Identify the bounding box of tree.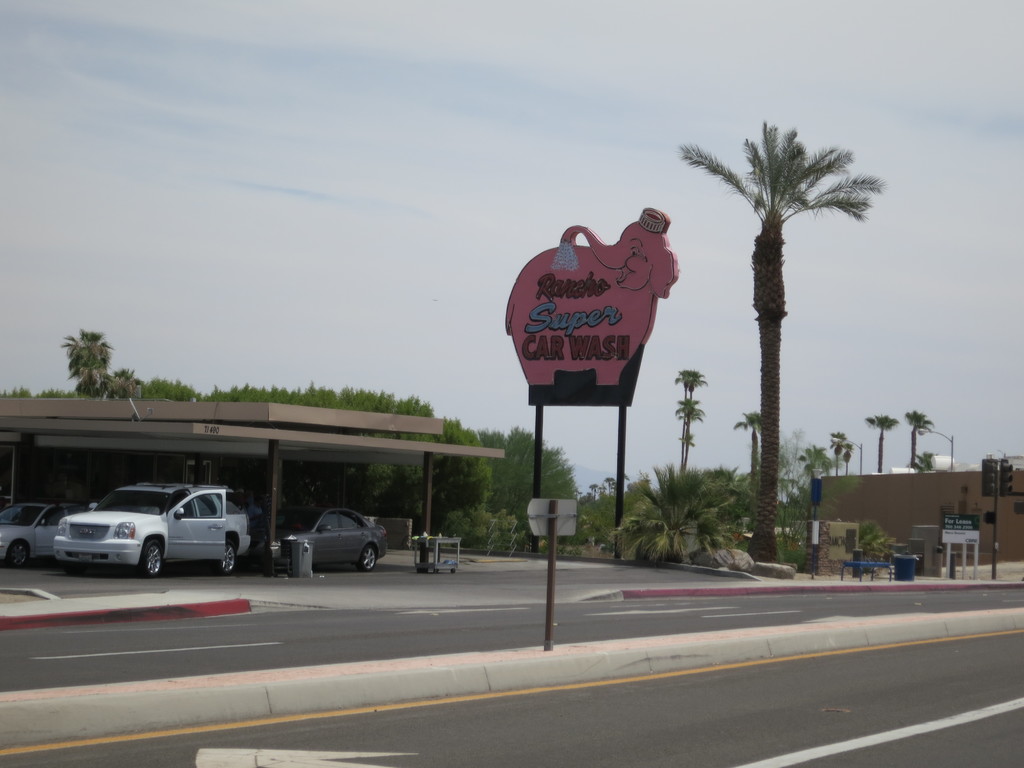
(left=69, top=330, right=106, bottom=383).
